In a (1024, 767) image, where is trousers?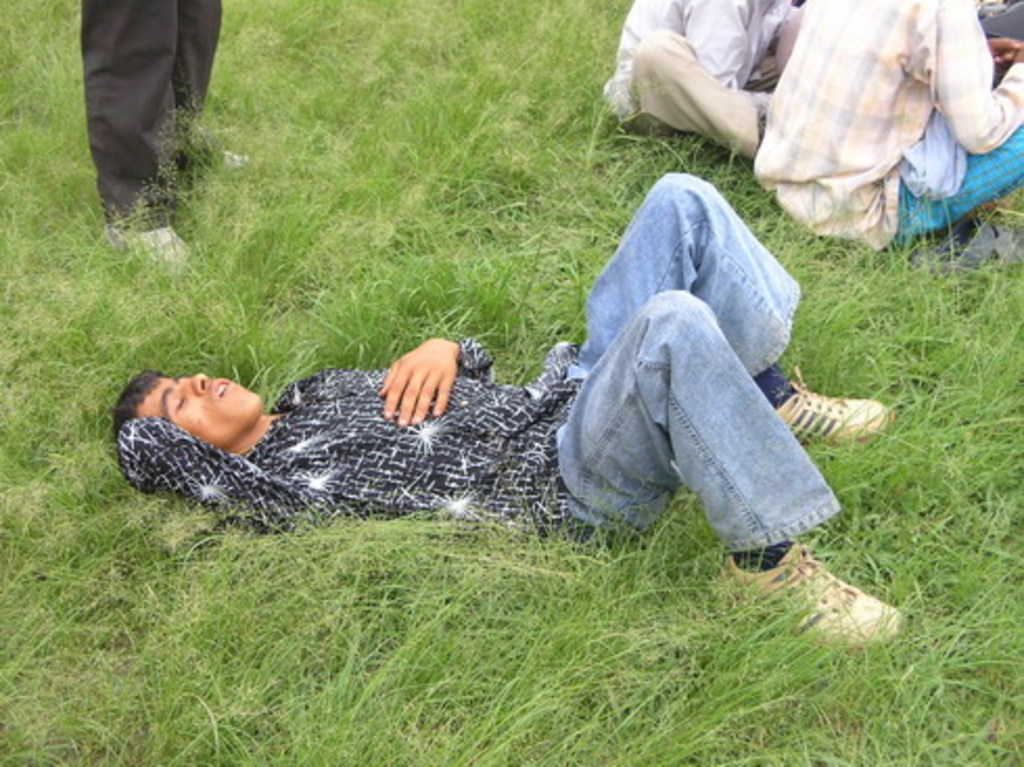
detection(894, 117, 1022, 242).
